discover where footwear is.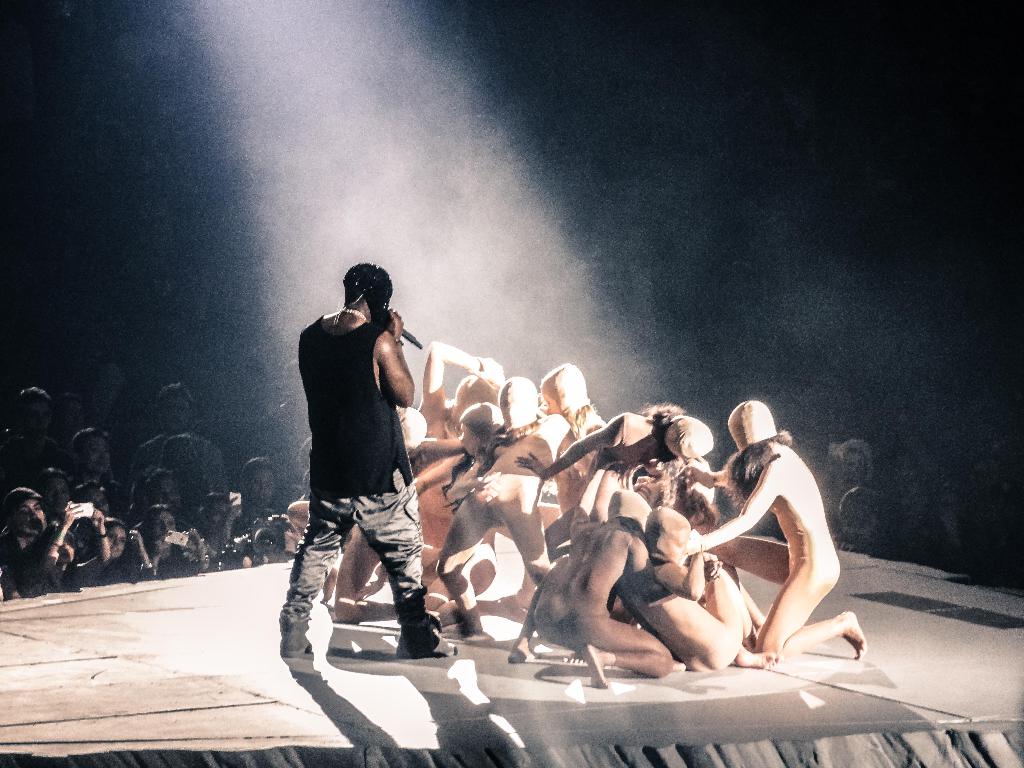
Discovered at detection(390, 628, 461, 660).
